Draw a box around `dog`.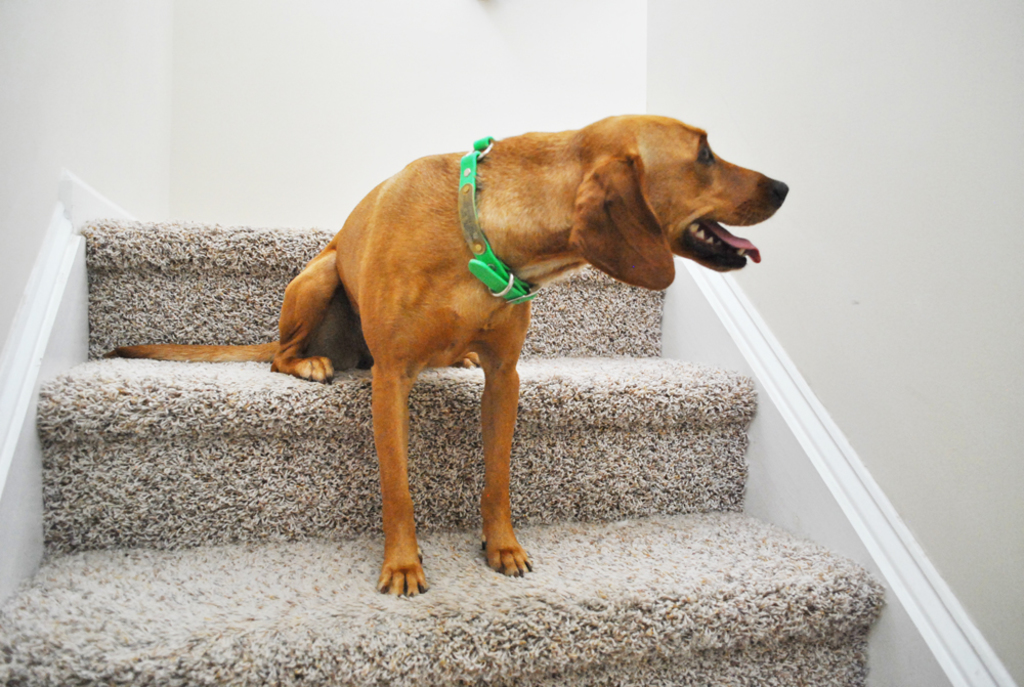
100/110/790/599.
